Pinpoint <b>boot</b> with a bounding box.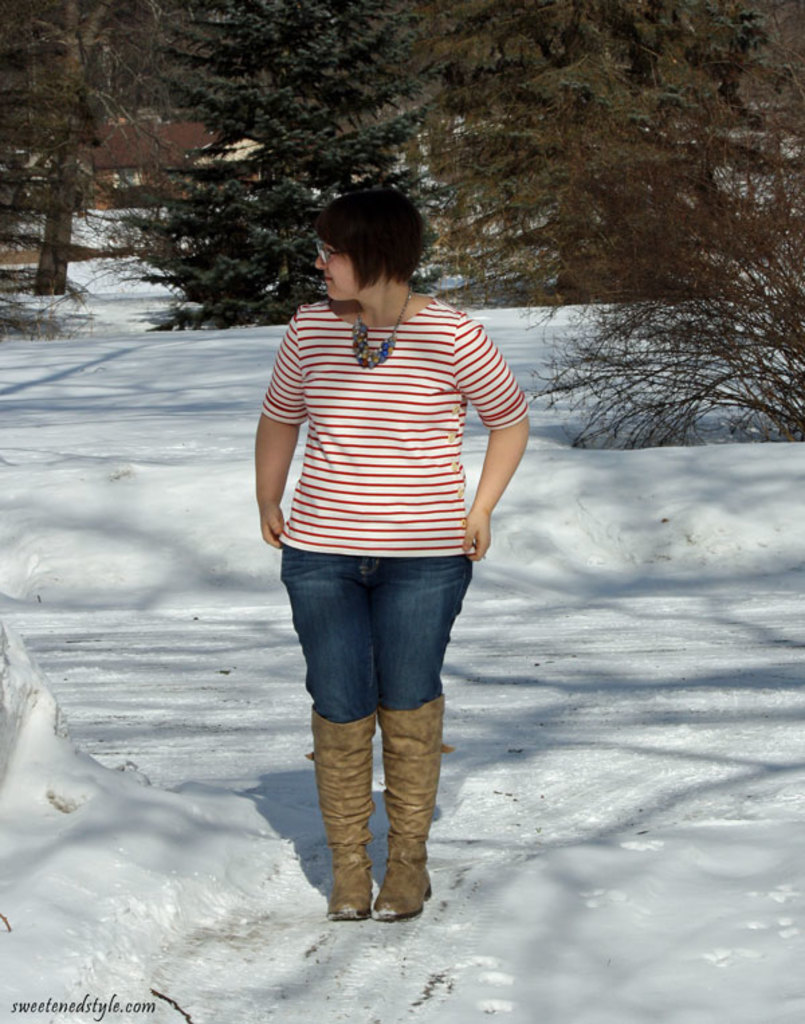
372:699:444:923.
